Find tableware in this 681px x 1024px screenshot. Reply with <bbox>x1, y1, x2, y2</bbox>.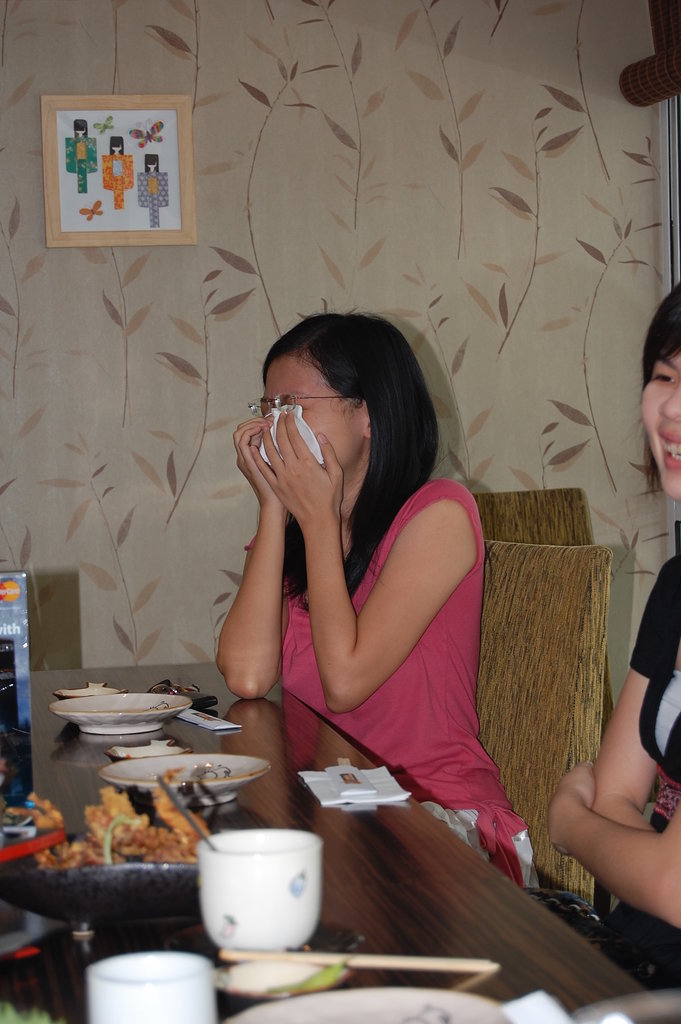
<bbox>219, 951, 354, 1002</bbox>.
